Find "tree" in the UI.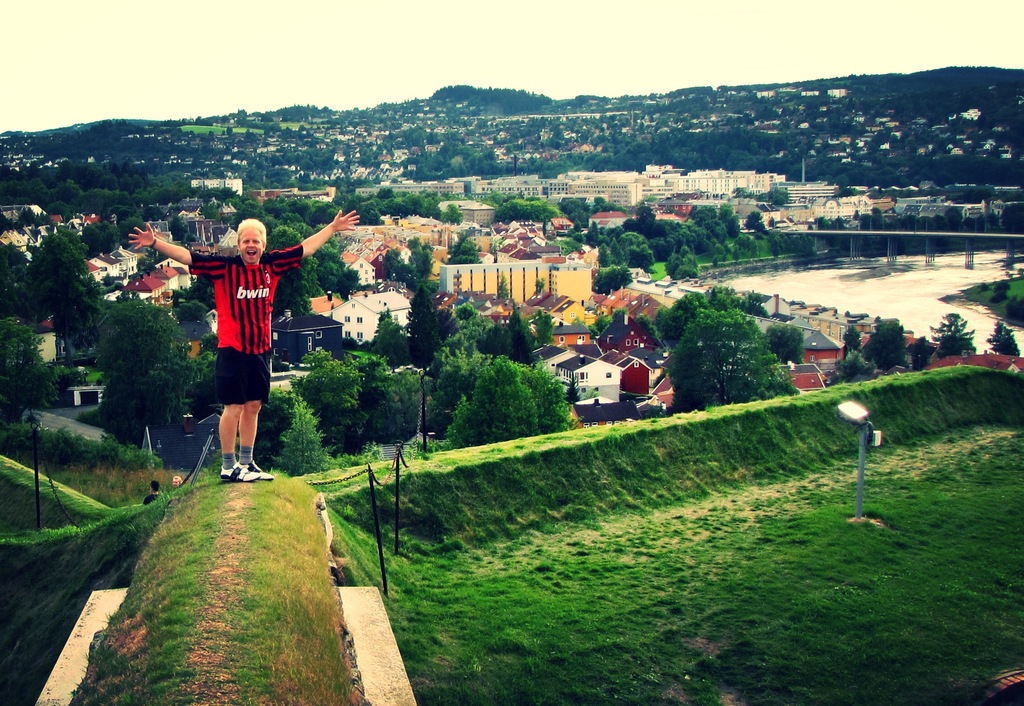
UI element at (x1=984, y1=315, x2=1020, y2=354).
